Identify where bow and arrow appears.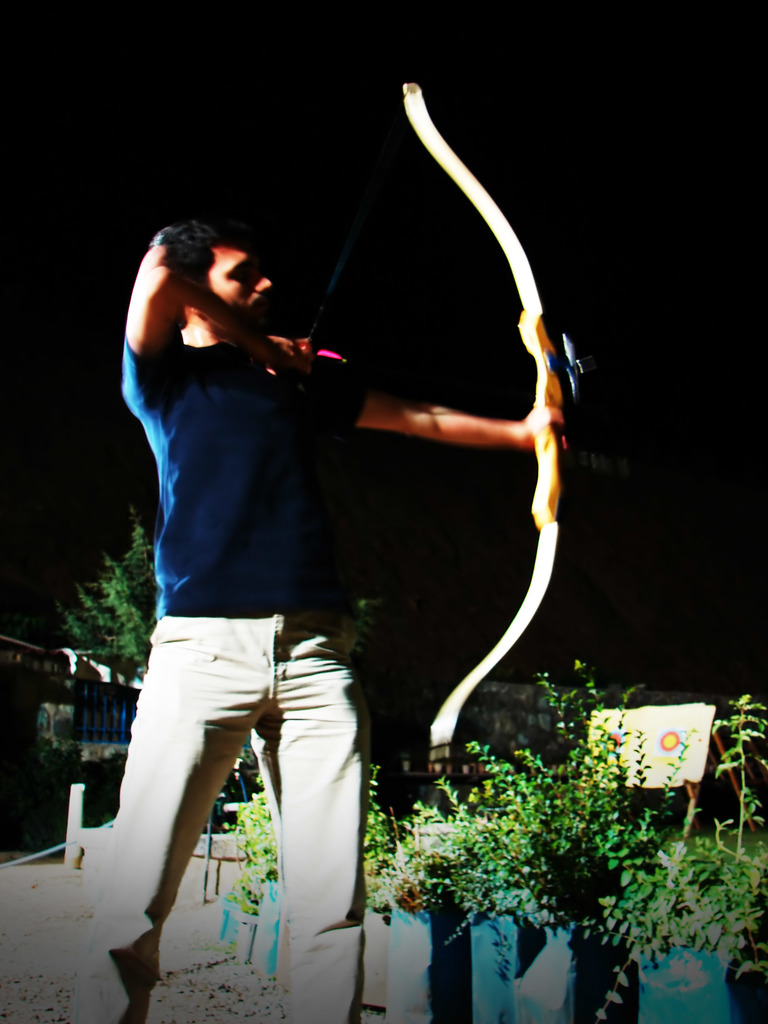
Appears at region(309, 81, 593, 771).
